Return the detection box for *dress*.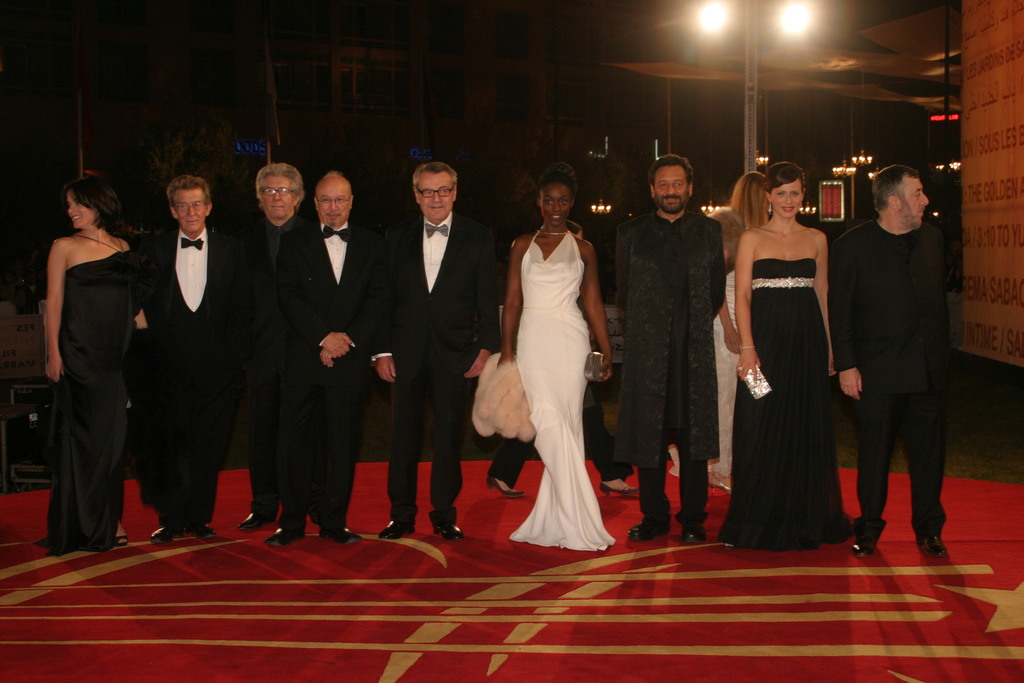
508:234:614:549.
